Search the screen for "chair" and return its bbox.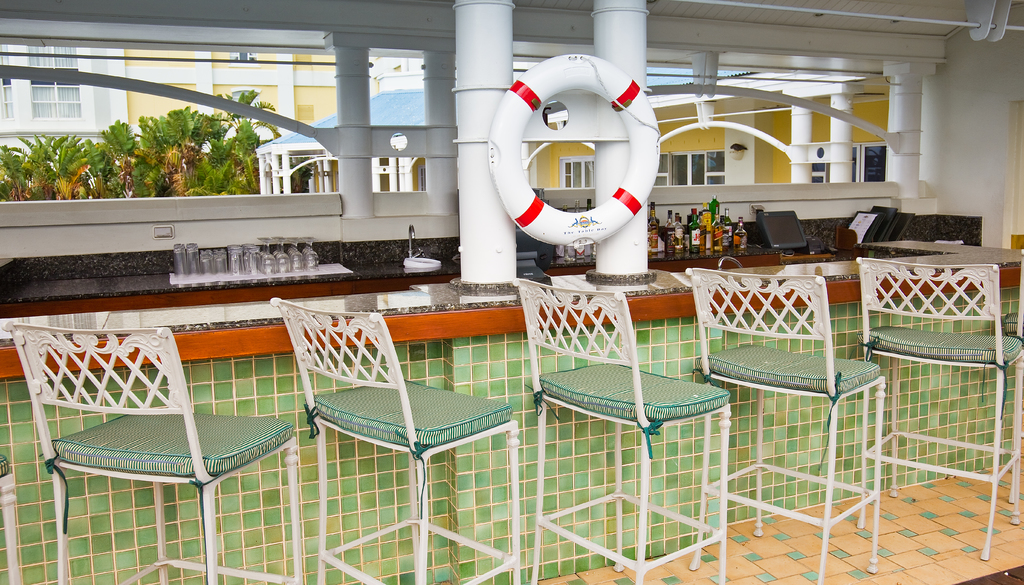
Found: (850,253,1023,563).
